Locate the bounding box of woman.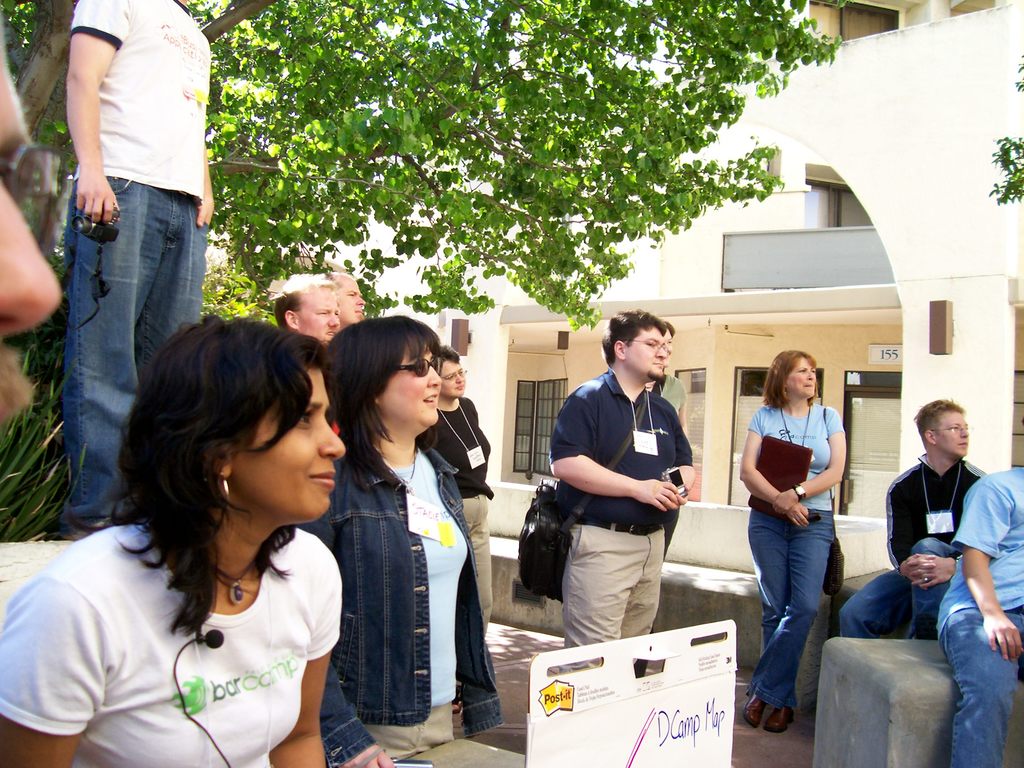
Bounding box: region(416, 345, 493, 646).
